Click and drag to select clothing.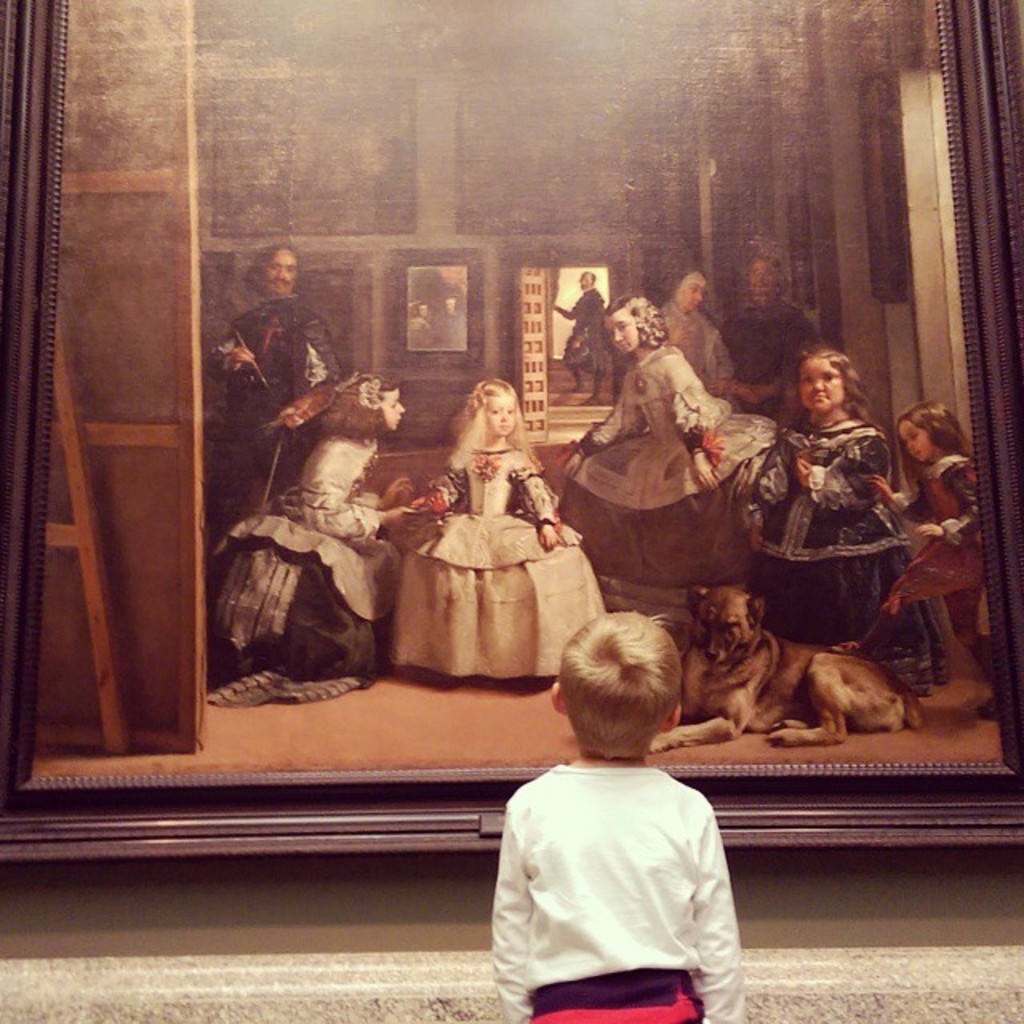
Selection: 219/390/382/686.
